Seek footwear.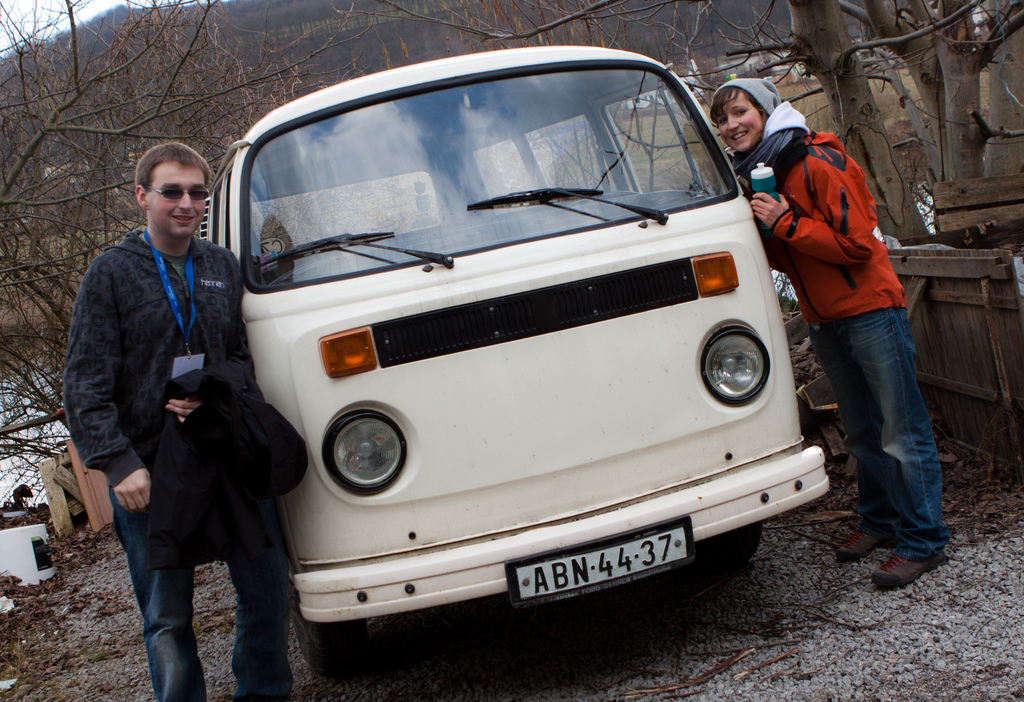
left=861, top=523, right=945, bottom=592.
